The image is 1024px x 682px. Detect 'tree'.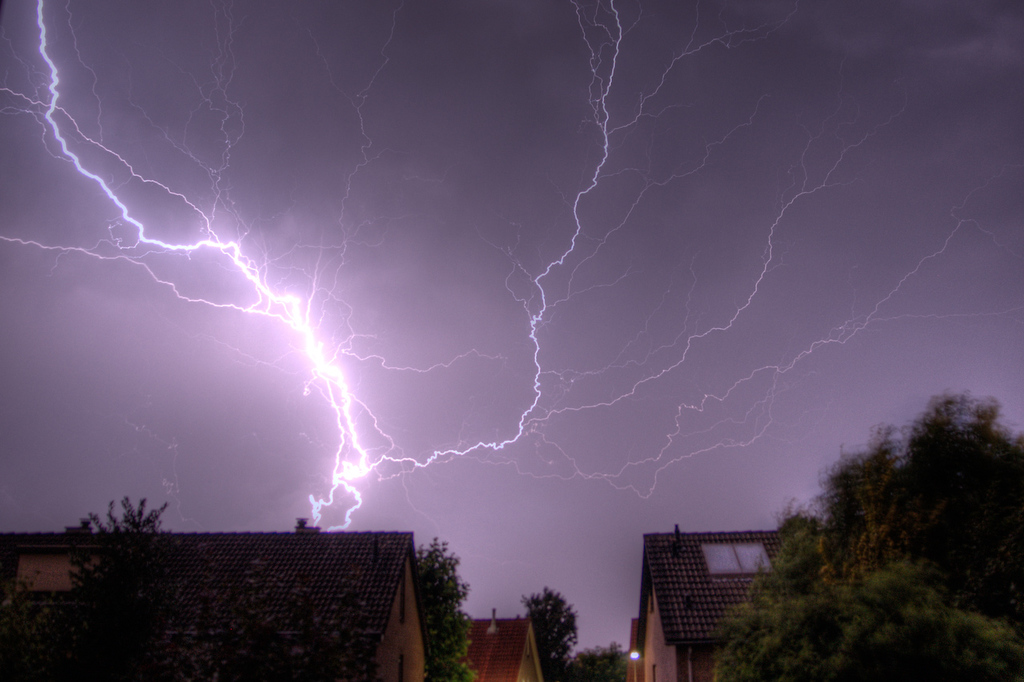
Detection: rect(514, 589, 575, 676).
